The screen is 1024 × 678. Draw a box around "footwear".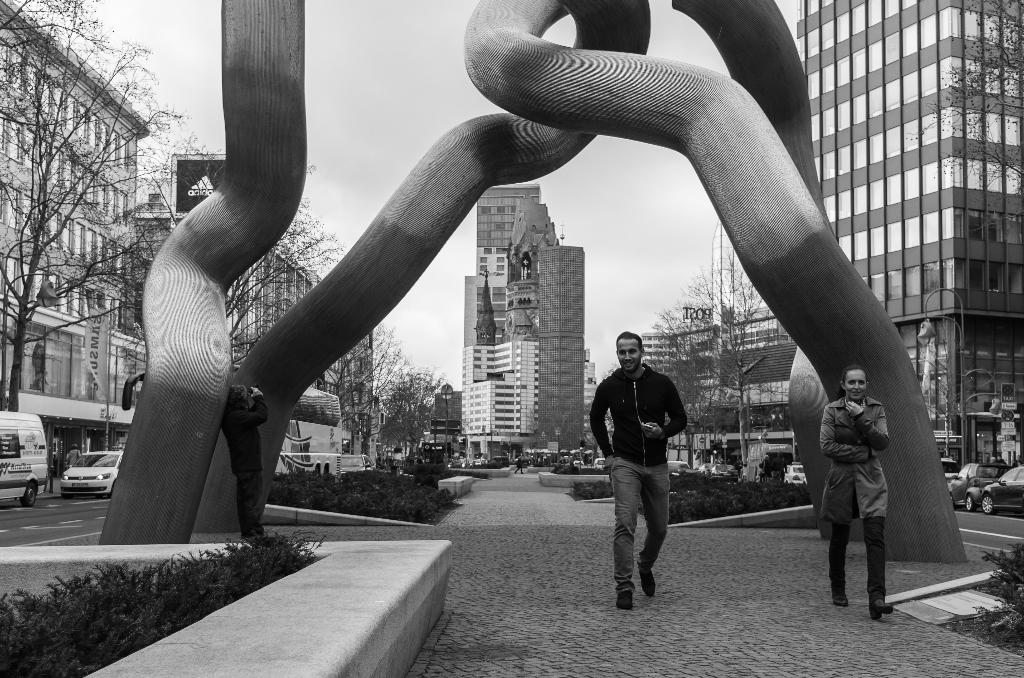
rect(618, 591, 640, 607).
